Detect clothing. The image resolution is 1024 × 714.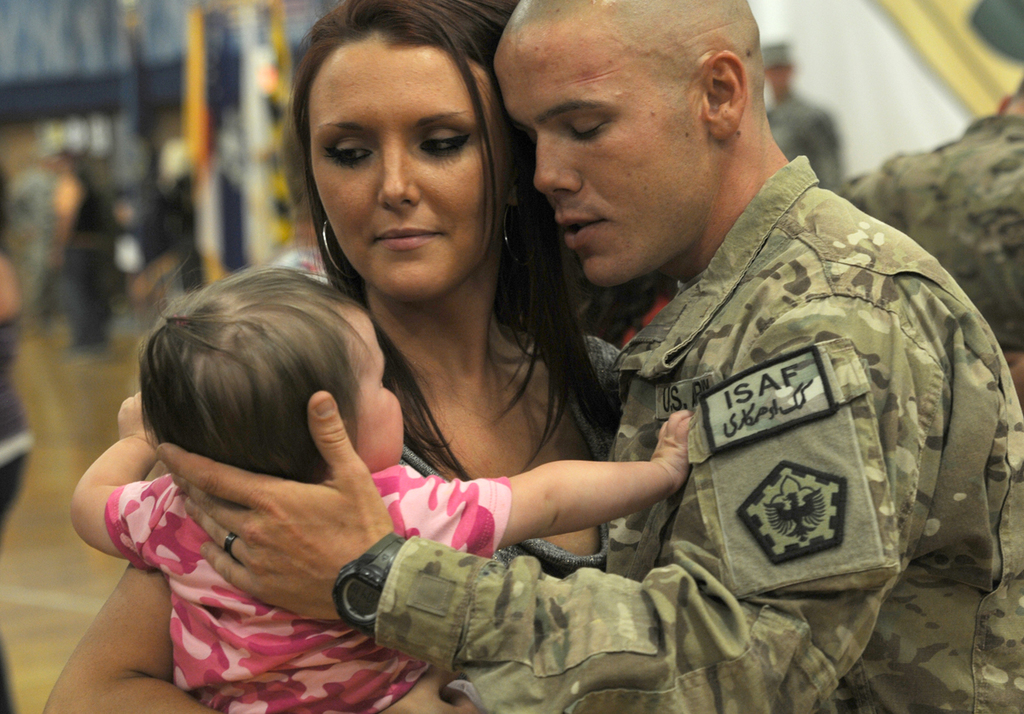
rect(102, 462, 510, 713).
